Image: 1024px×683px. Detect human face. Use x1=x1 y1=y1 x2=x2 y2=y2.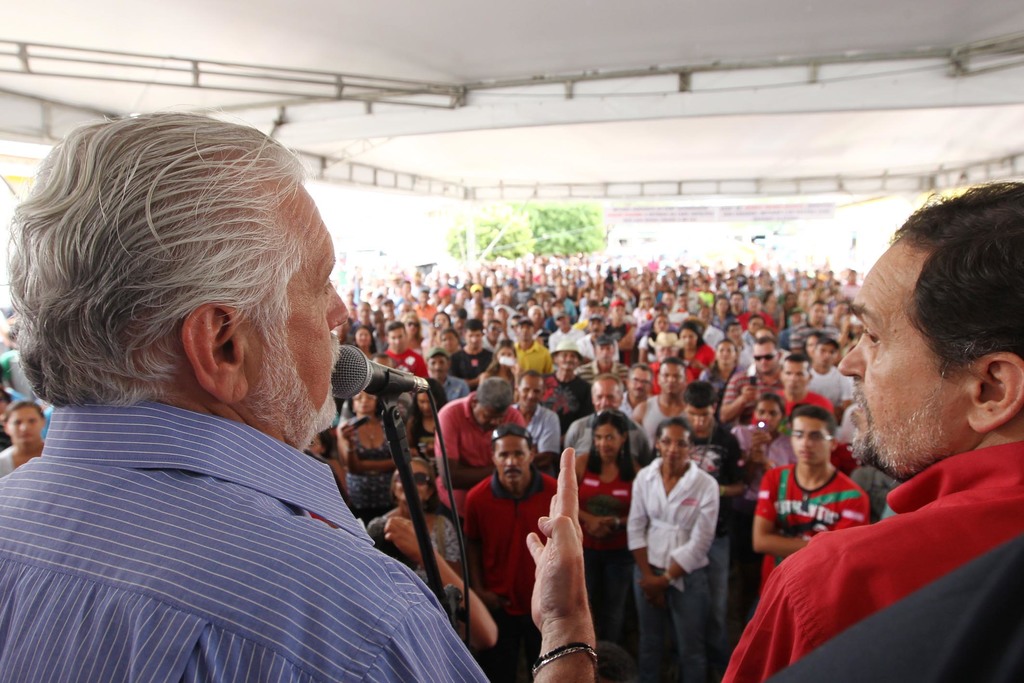
x1=497 y1=434 x2=531 y2=481.
